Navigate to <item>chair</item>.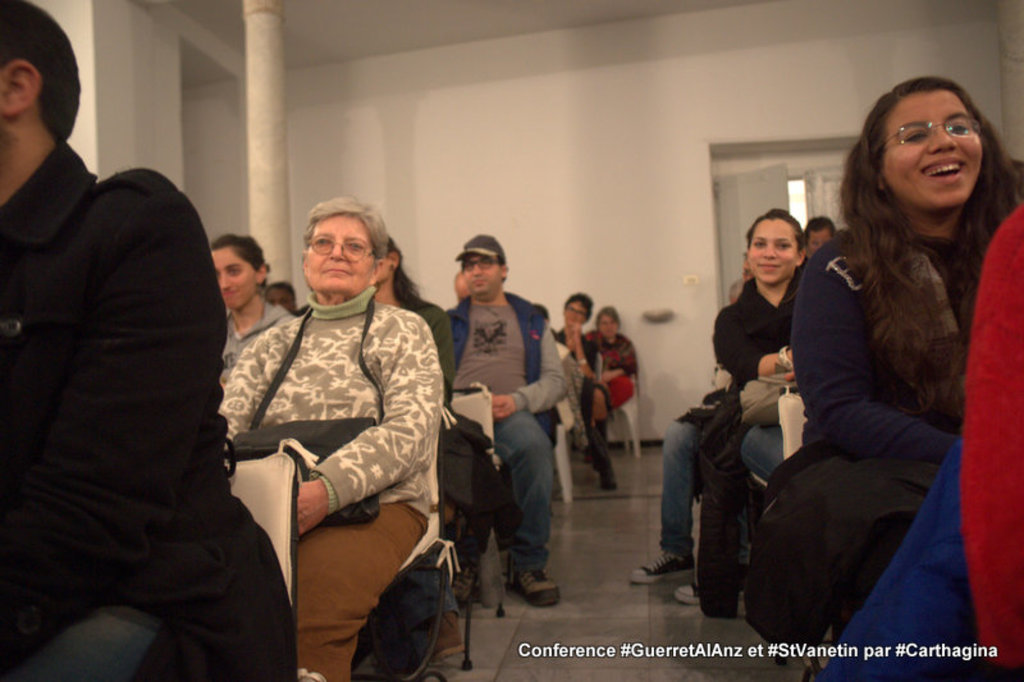
Navigation target: locate(783, 393, 820, 636).
